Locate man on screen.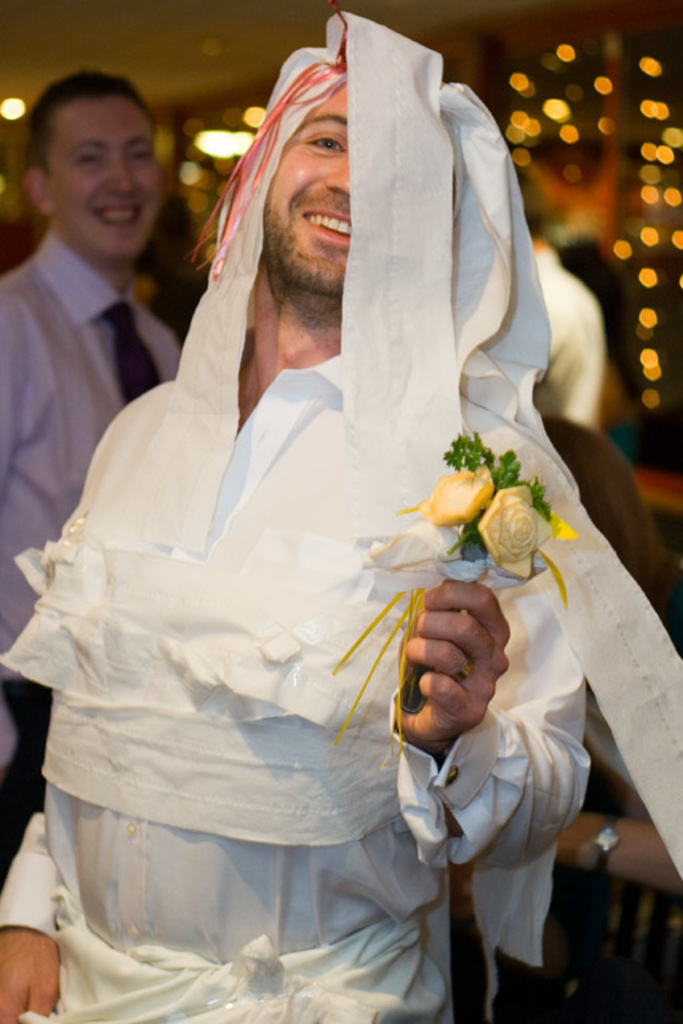
On screen at l=0, t=68, r=187, b=933.
